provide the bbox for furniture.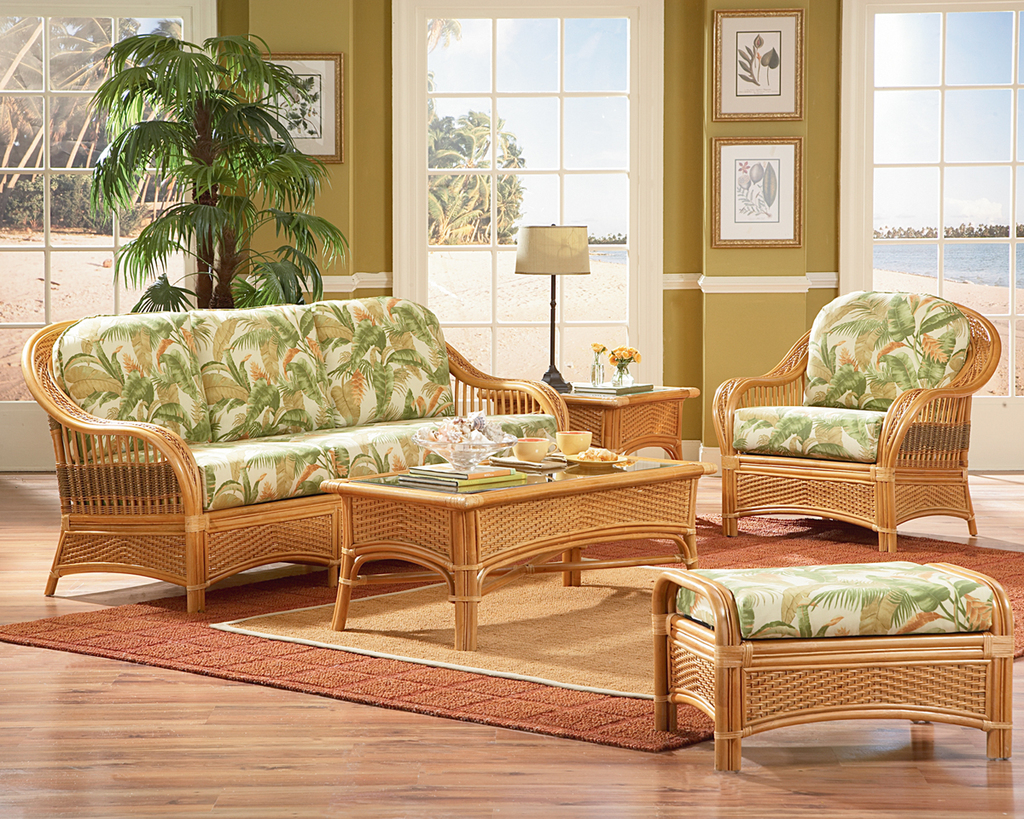
<region>318, 439, 718, 653</region>.
